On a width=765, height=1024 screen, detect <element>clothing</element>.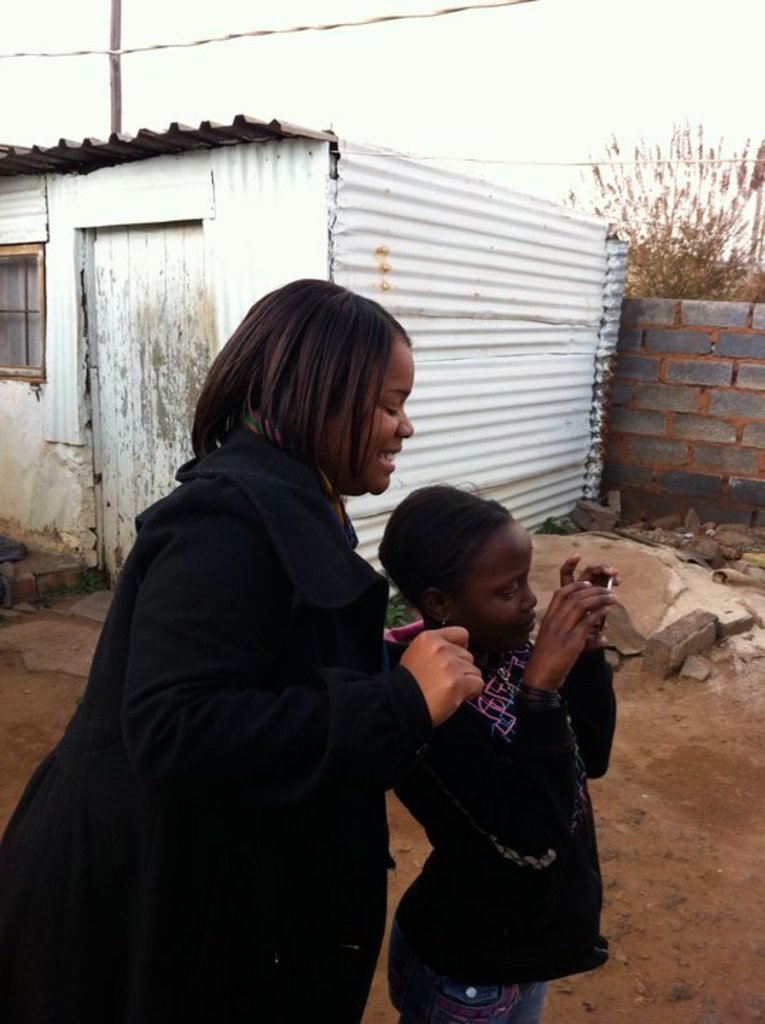
detection(354, 629, 619, 1013).
